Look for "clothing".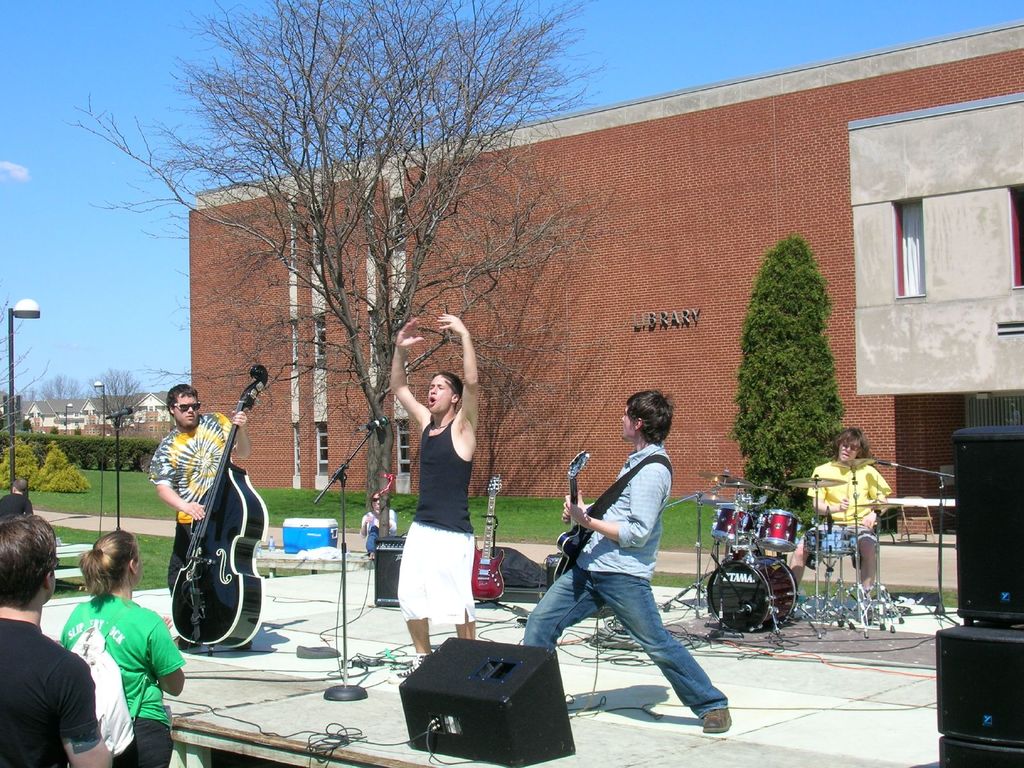
Found: box=[805, 457, 900, 554].
